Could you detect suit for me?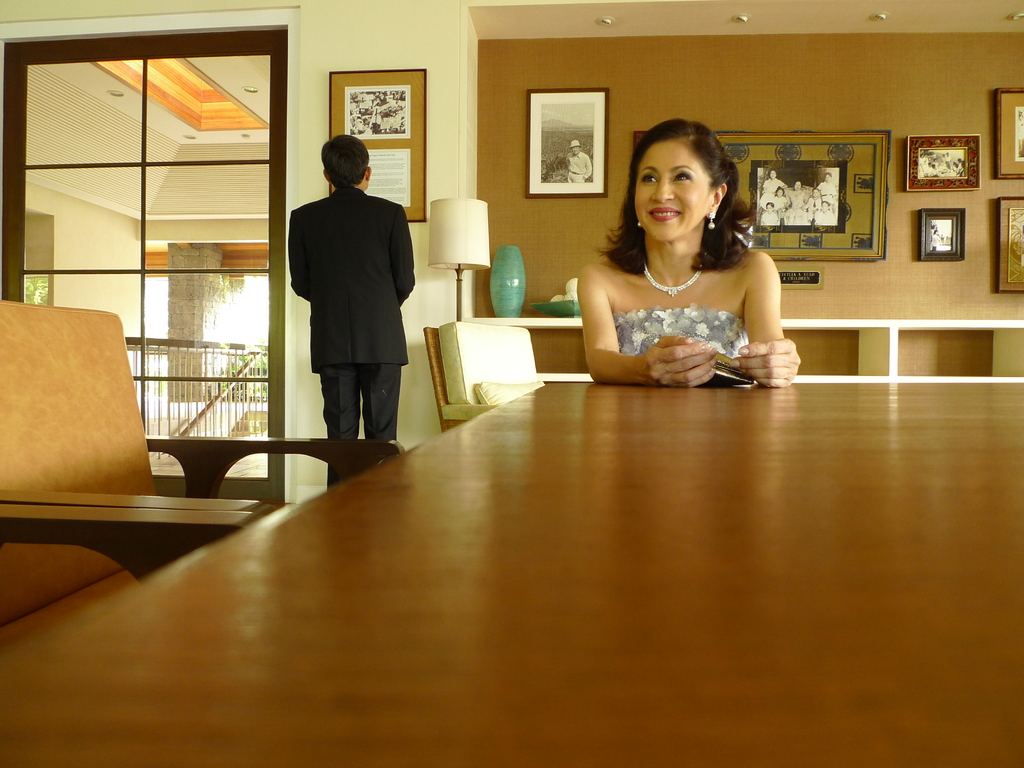
Detection result: x1=280 y1=129 x2=420 y2=454.
